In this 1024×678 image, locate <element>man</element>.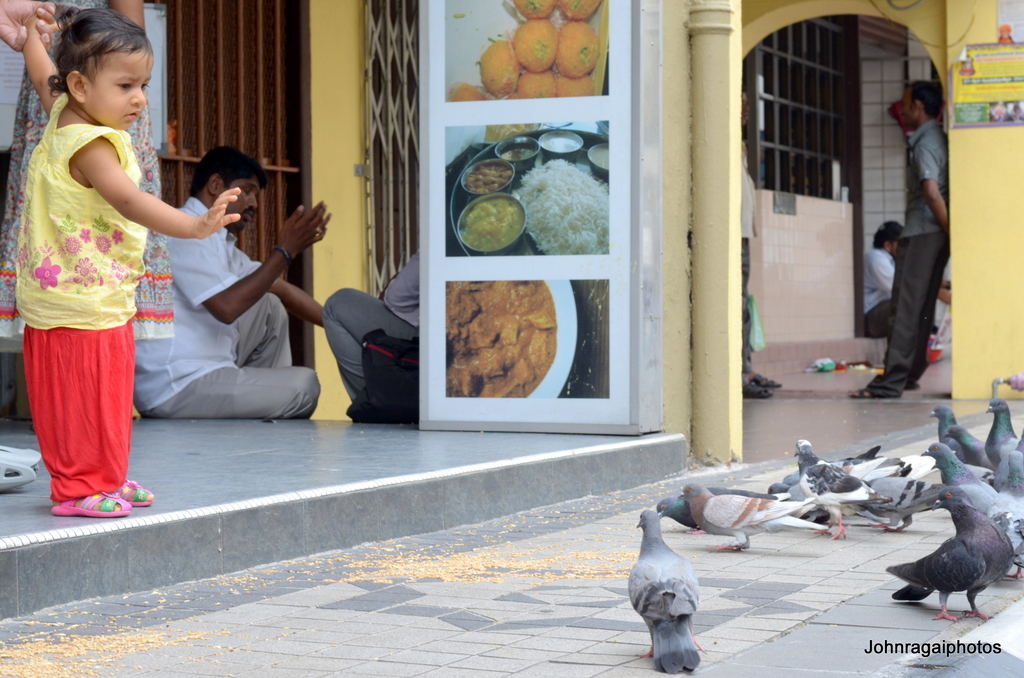
Bounding box: crop(842, 82, 957, 411).
